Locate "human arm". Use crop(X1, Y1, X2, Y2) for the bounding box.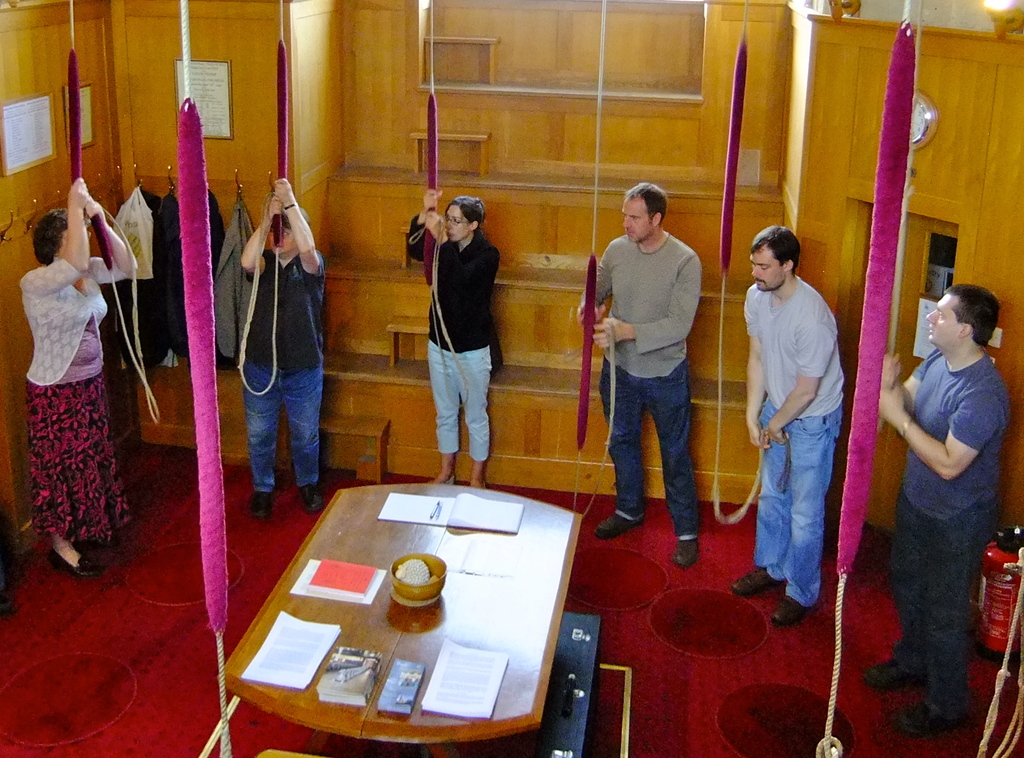
crop(591, 248, 706, 349).
